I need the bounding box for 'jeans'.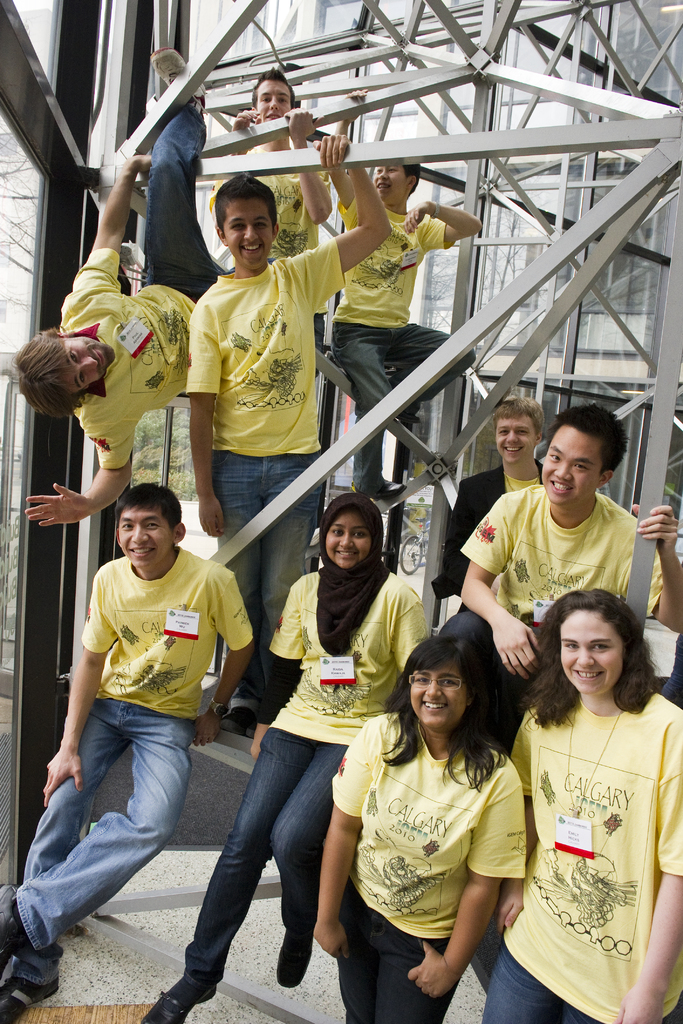
Here it is: <box>488,942,593,1021</box>.
